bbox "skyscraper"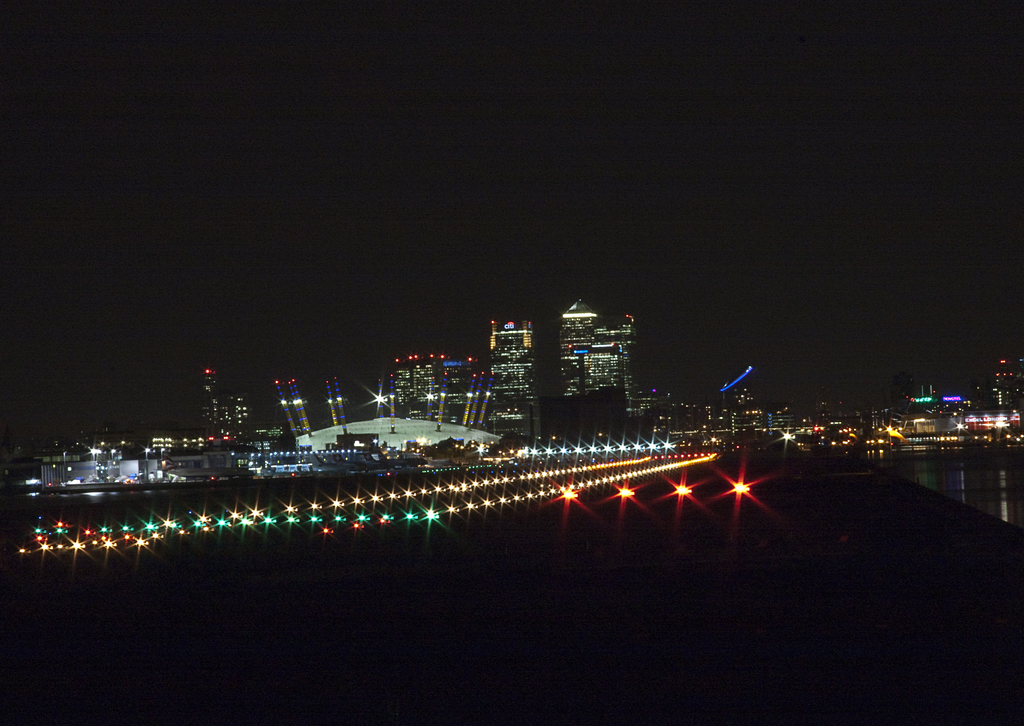
bbox(493, 323, 533, 444)
